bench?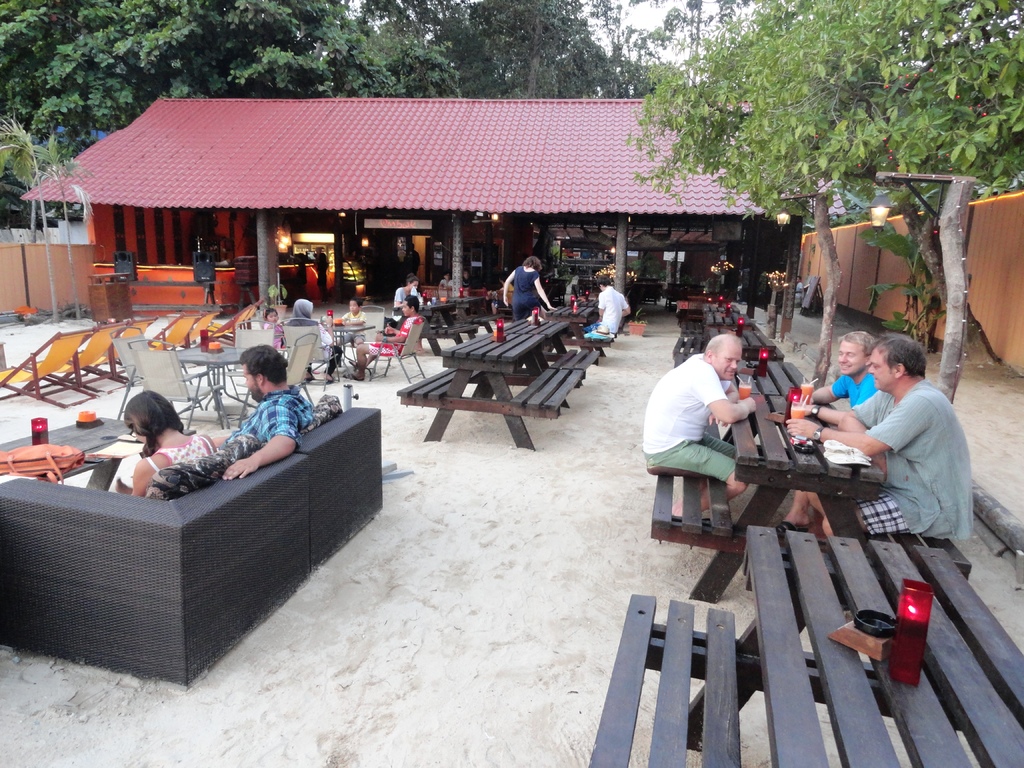
447, 292, 505, 332
